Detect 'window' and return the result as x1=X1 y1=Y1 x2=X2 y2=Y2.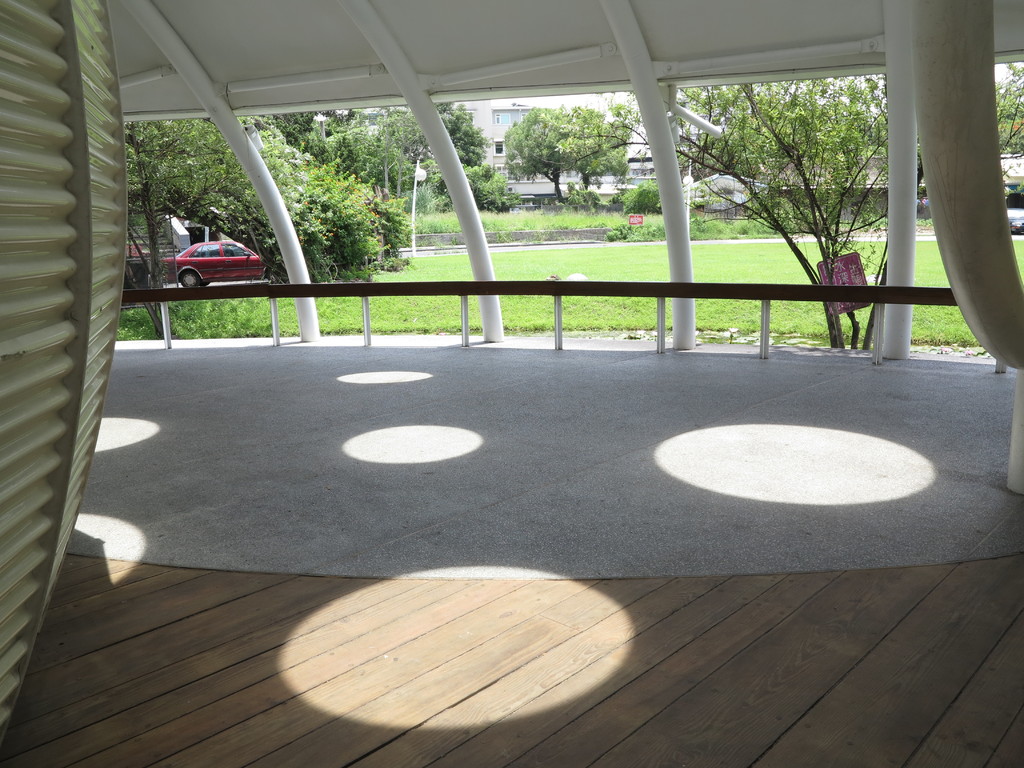
x1=630 y1=170 x2=657 y2=188.
